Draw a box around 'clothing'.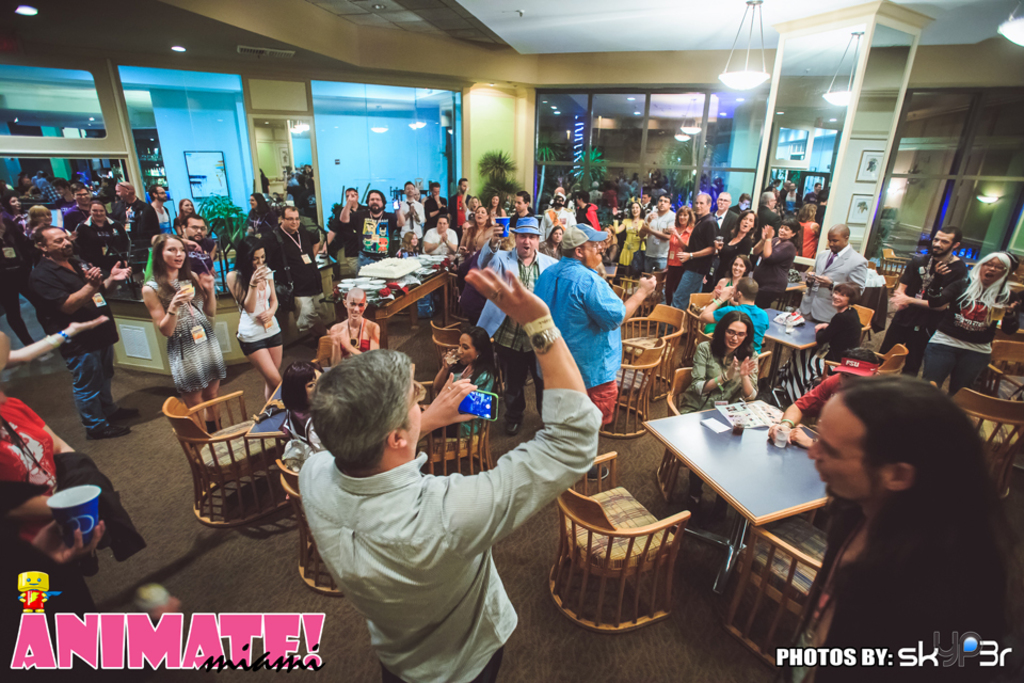
pyautogui.locateOnScreen(137, 276, 233, 399).
